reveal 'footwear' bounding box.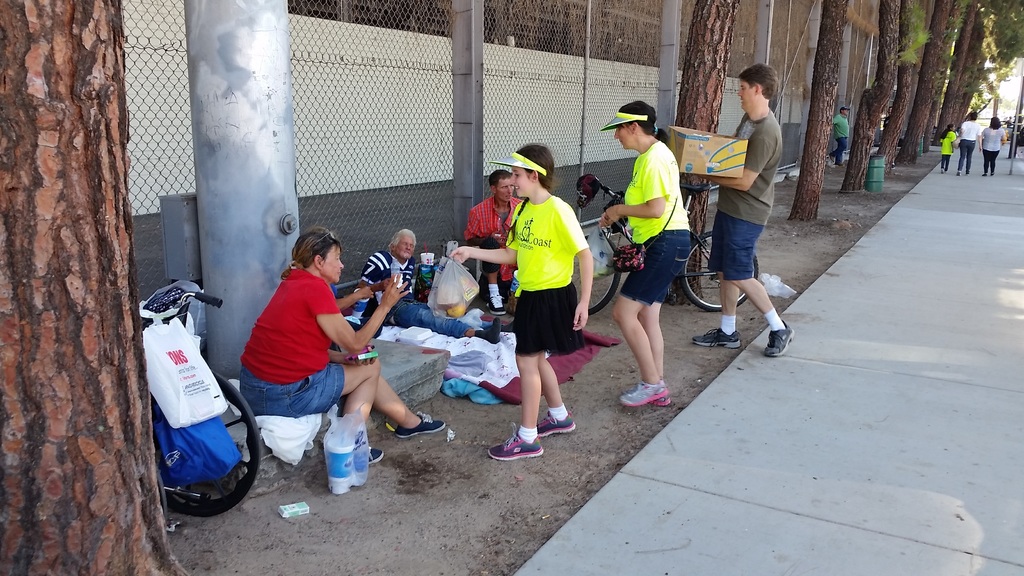
Revealed: locate(650, 389, 675, 406).
